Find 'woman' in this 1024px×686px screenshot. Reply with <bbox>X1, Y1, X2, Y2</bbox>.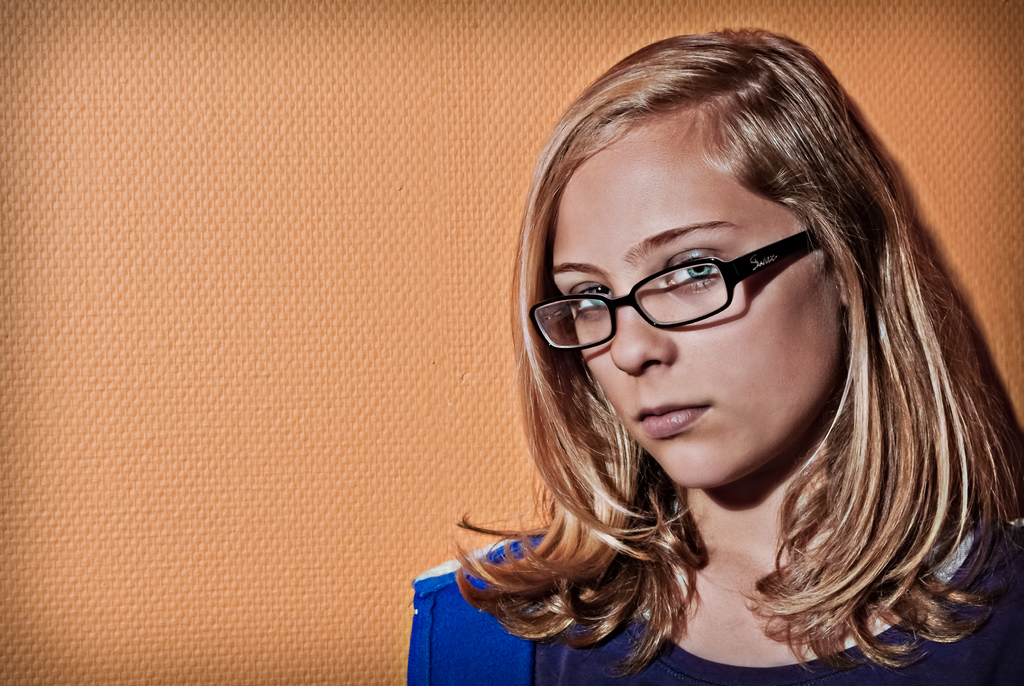
<bbox>404, 27, 1021, 683</bbox>.
